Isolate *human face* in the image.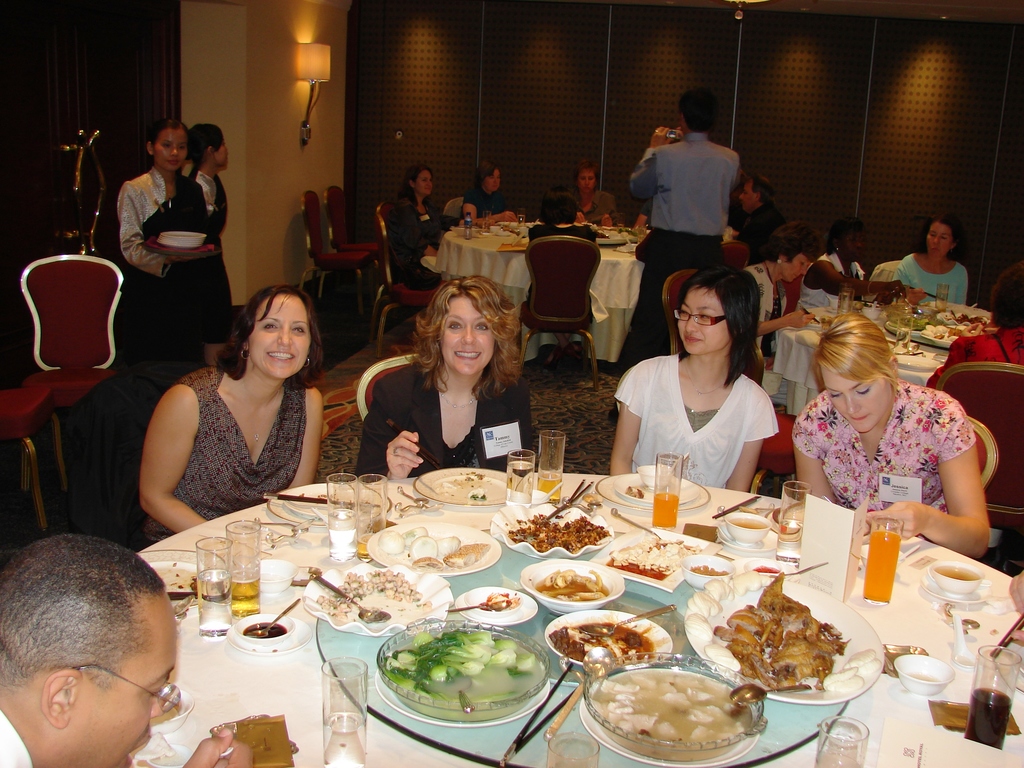
Isolated region: pyautogui.locateOnScreen(824, 365, 890, 427).
